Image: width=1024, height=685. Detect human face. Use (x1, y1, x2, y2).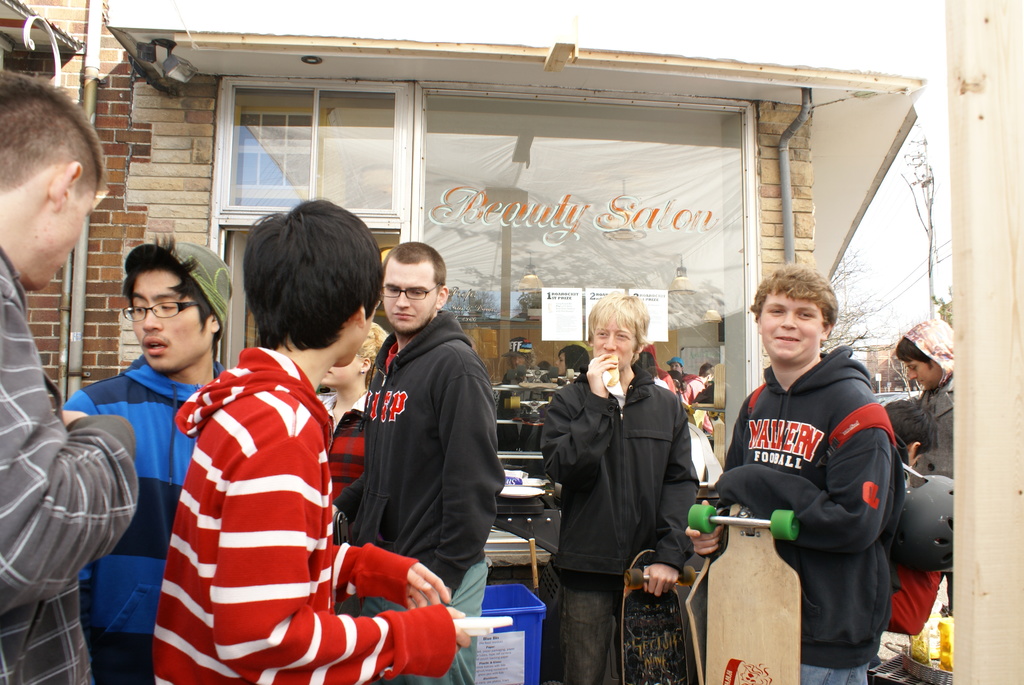
(381, 258, 436, 340).
